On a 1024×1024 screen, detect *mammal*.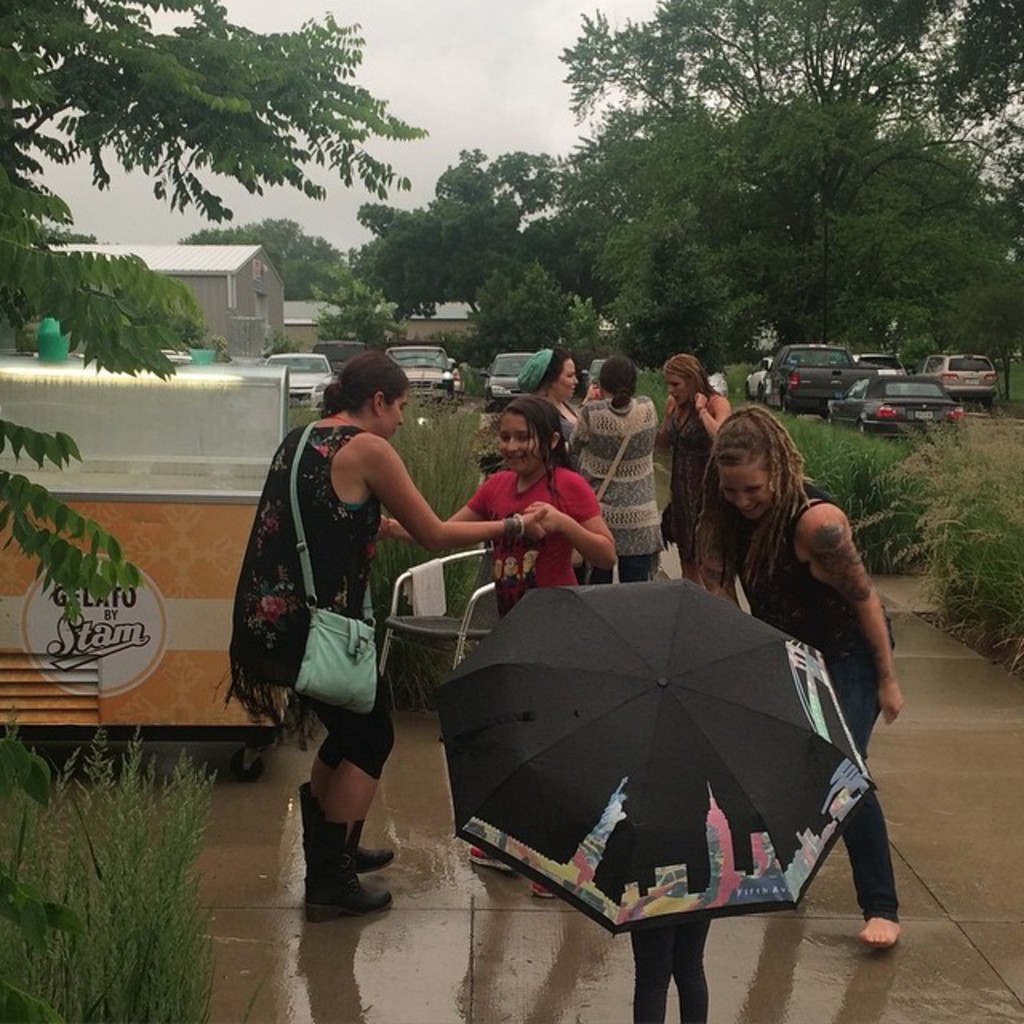
[left=685, top=395, right=904, bottom=947].
